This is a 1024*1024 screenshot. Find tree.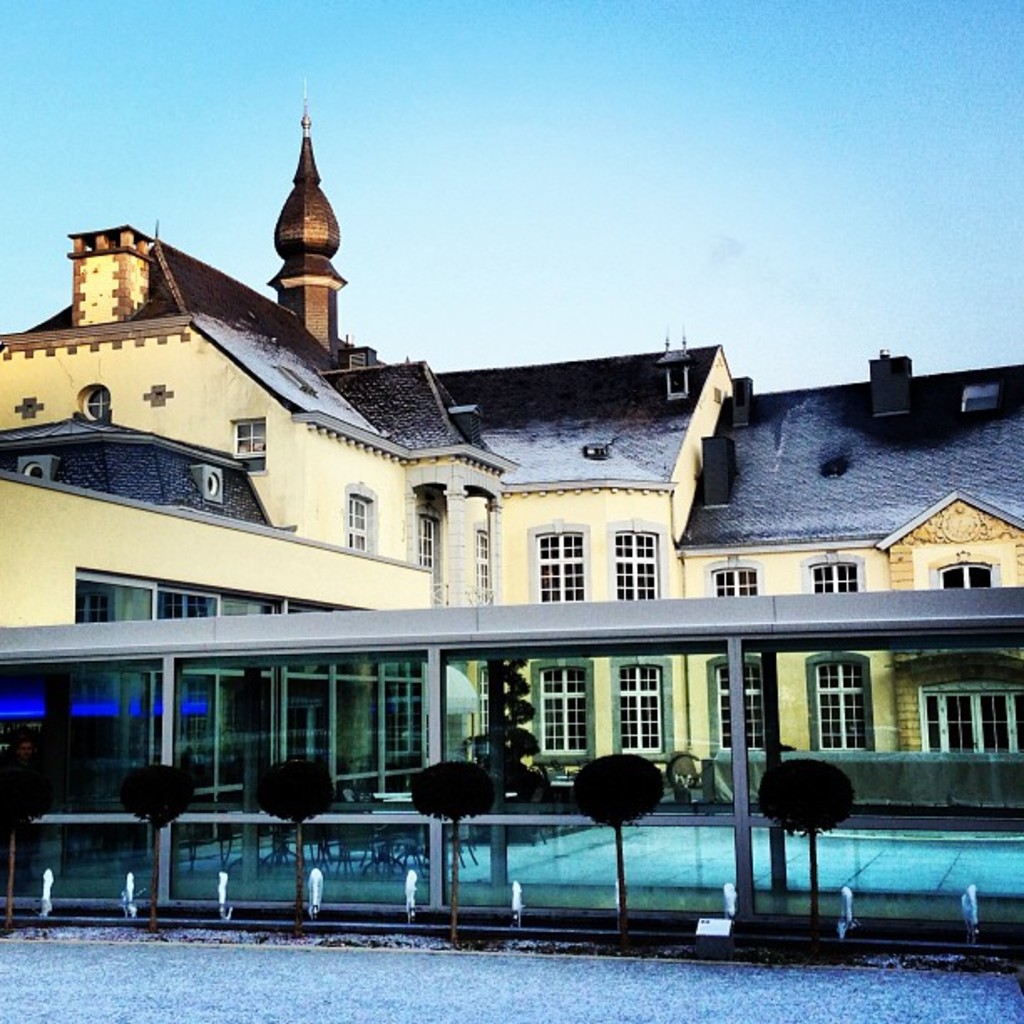
Bounding box: 109:763:202:937.
